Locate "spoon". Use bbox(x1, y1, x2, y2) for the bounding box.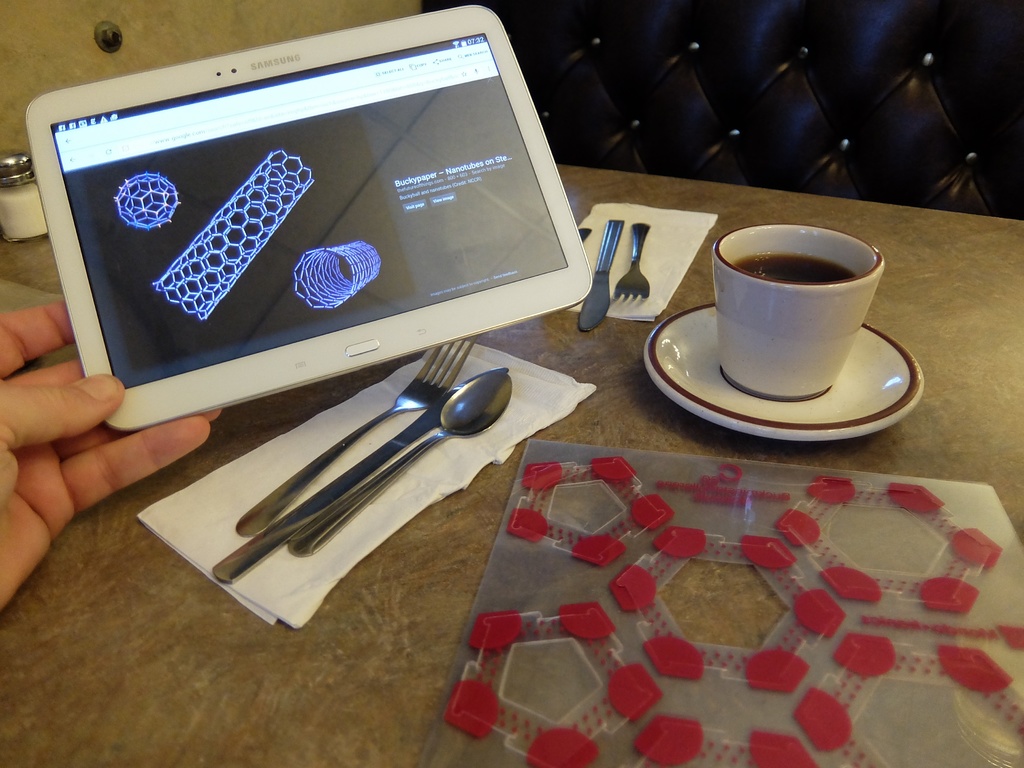
bbox(284, 369, 512, 555).
